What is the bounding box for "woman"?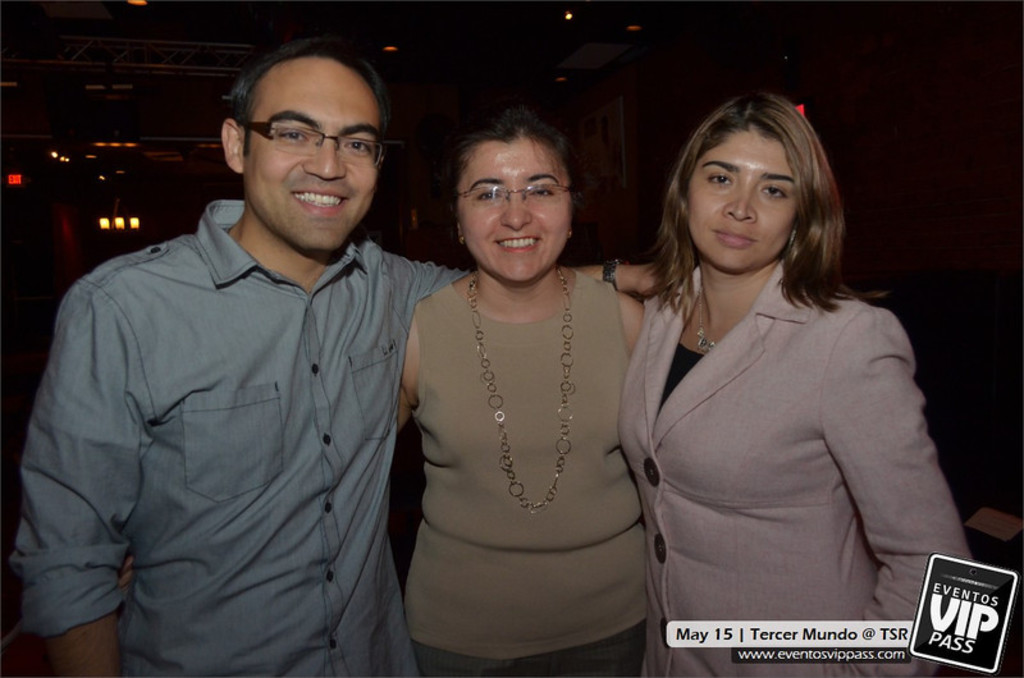
select_region(613, 88, 975, 675).
